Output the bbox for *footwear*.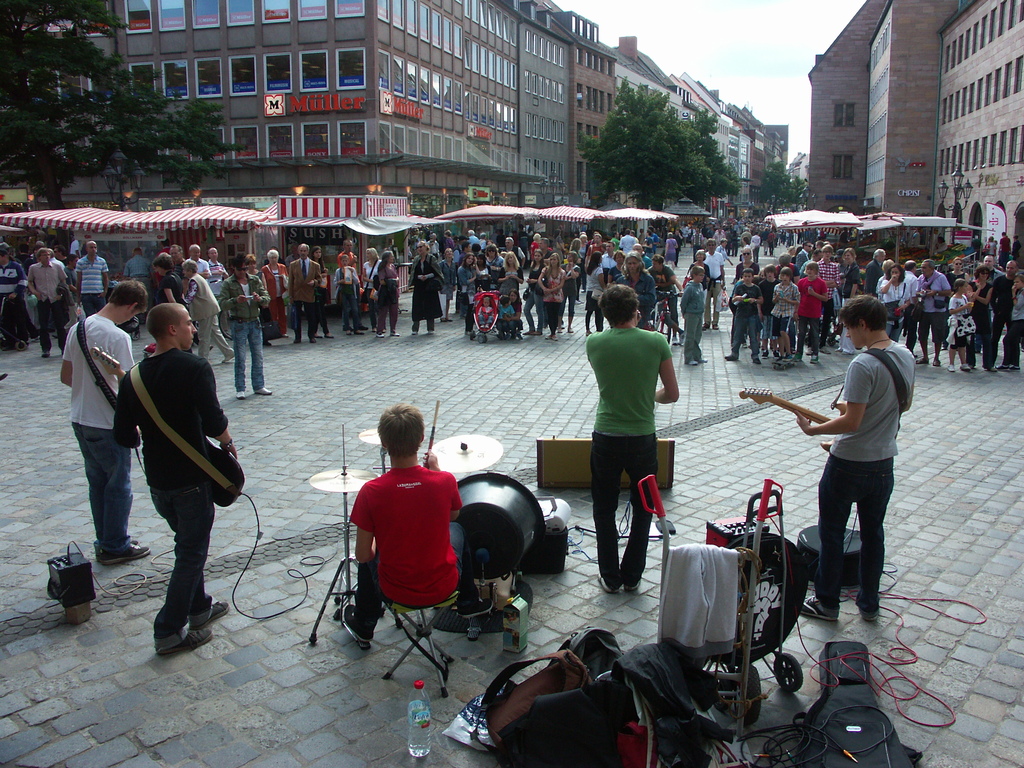
<box>189,602,233,628</box>.
